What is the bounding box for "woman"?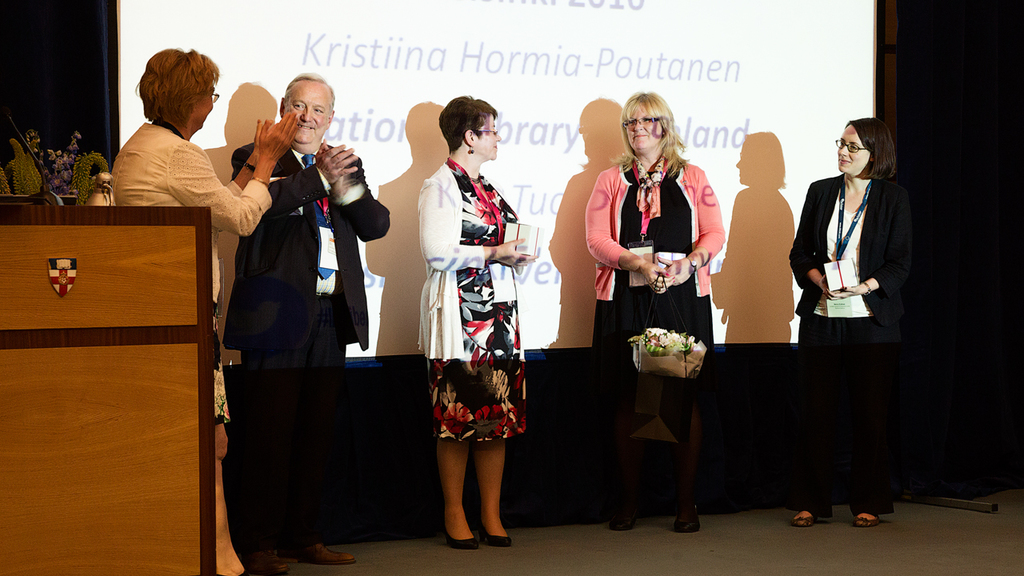
(786, 114, 916, 528).
